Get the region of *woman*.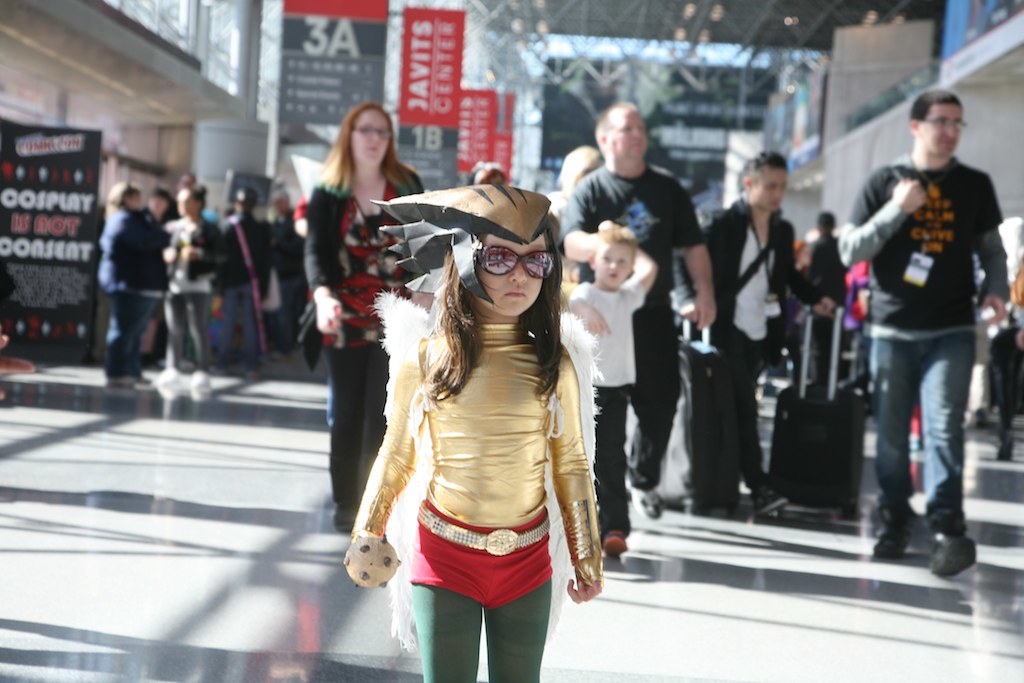
[105,183,168,389].
